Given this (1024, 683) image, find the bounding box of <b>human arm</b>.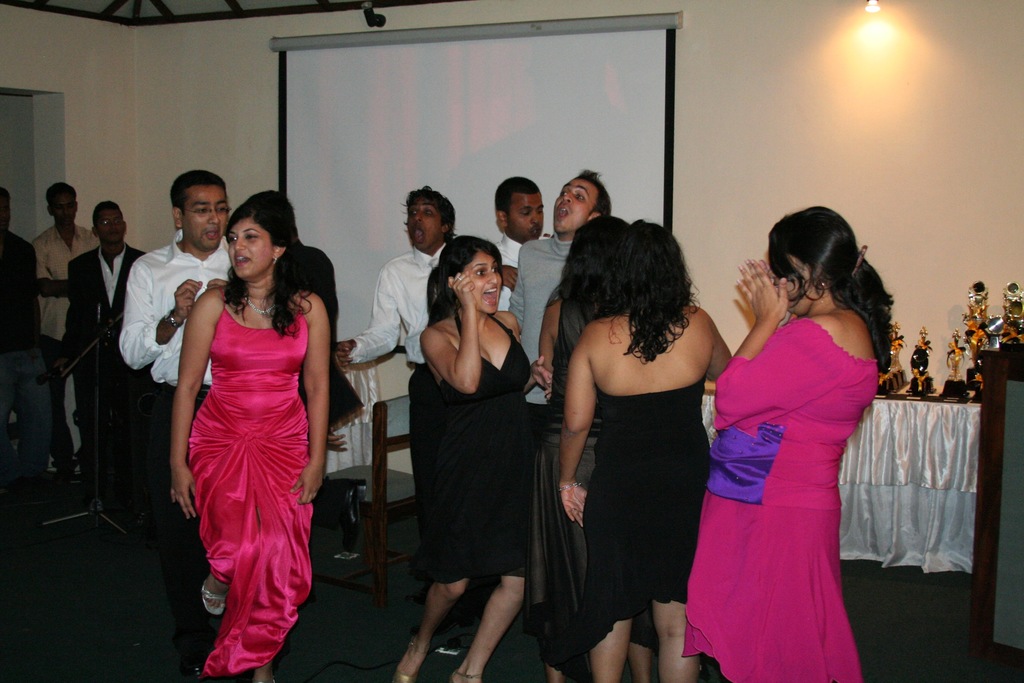
[x1=27, y1=239, x2=83, y2=300].
